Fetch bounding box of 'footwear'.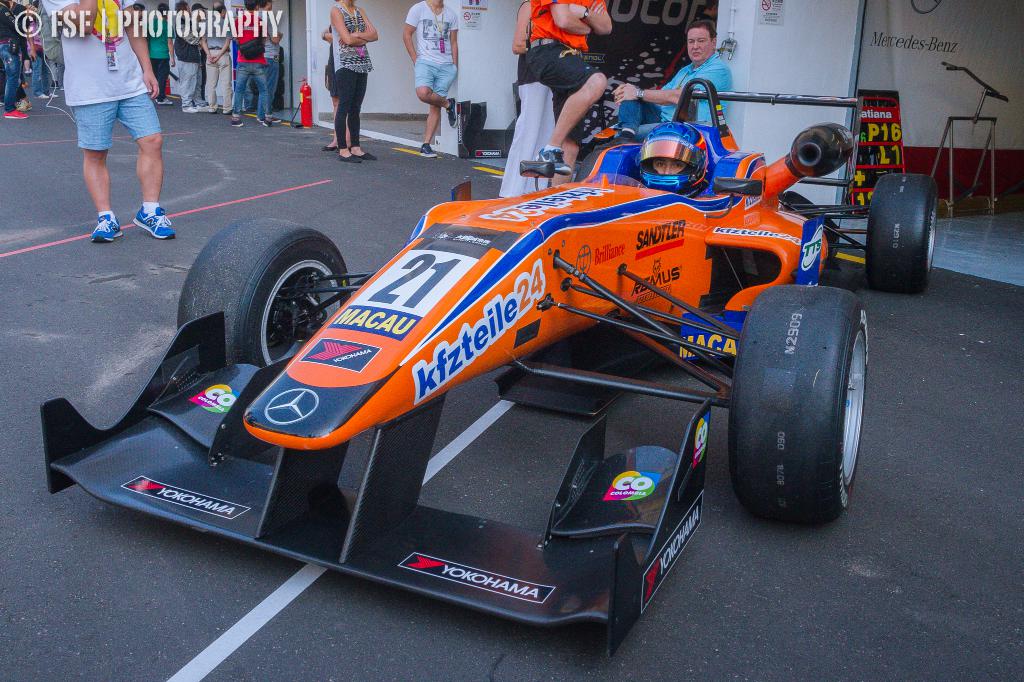
Bbox: [x1=324, y1=140, x2=341, y2=149].
